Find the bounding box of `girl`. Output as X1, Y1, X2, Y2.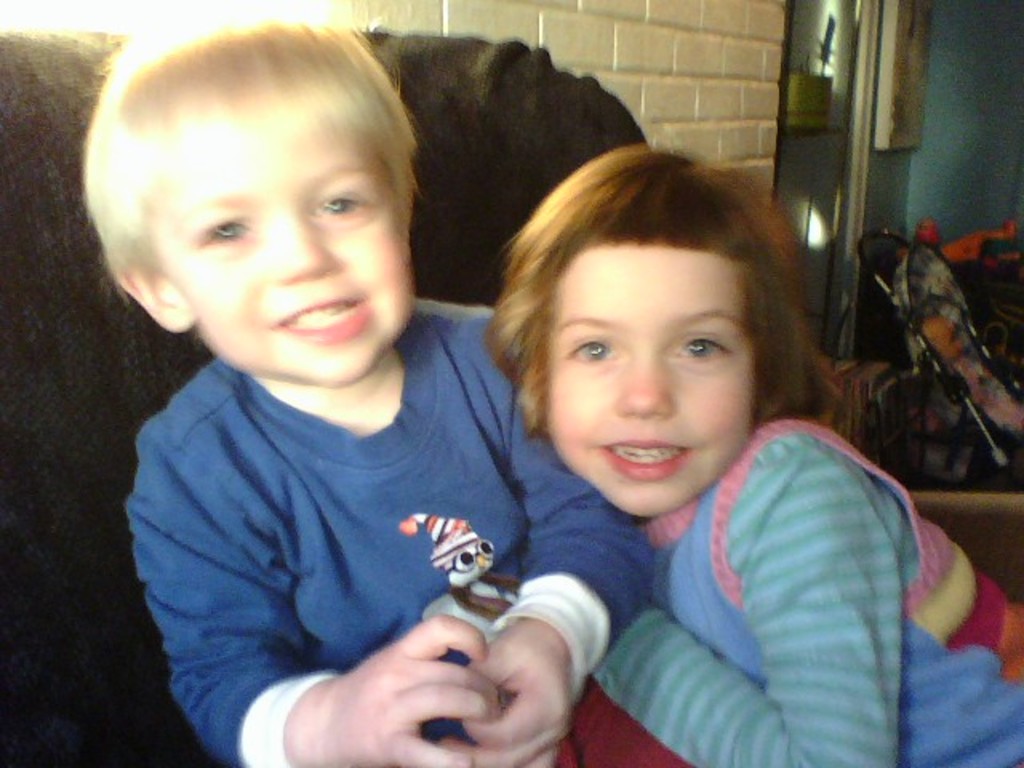
486, 150, 1022, 766.
